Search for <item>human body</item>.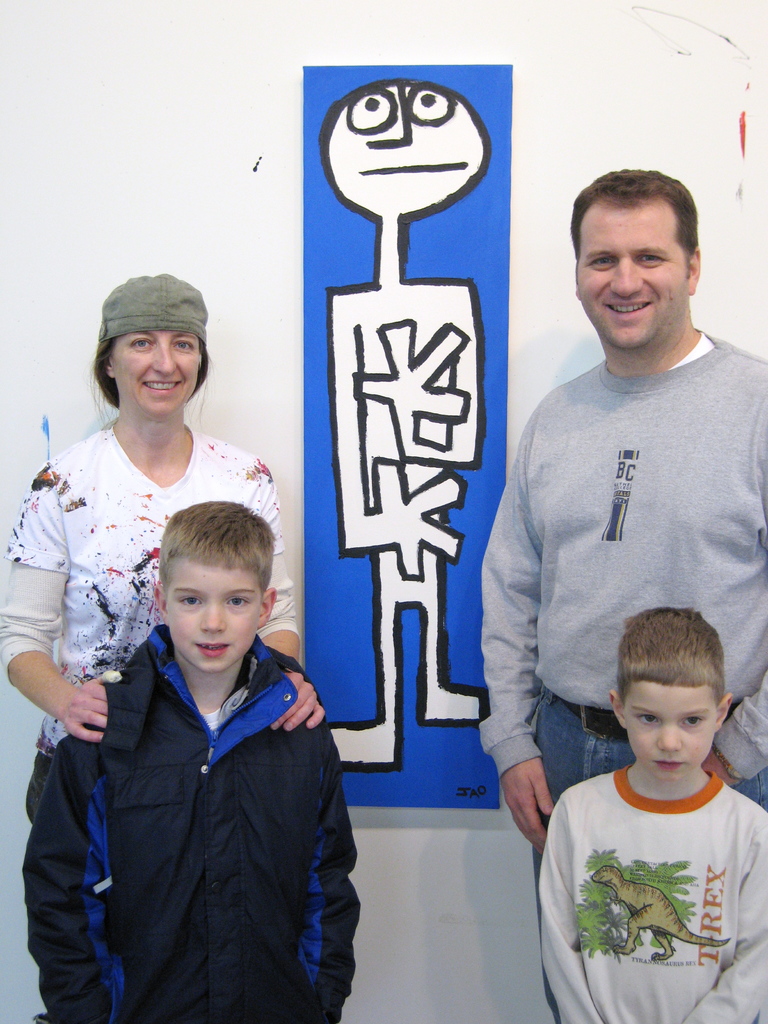
Found at {"x1": 23, "y1": 495, "x2": 367, "y2": 1023}.
